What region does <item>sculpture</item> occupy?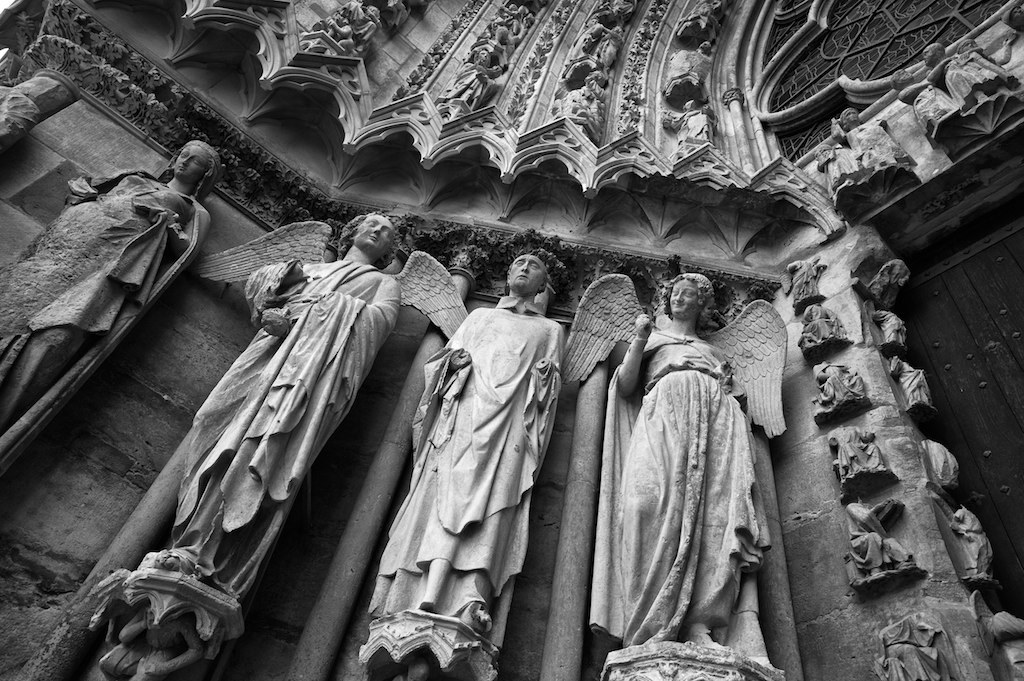
(805, 144, 865, 192).
